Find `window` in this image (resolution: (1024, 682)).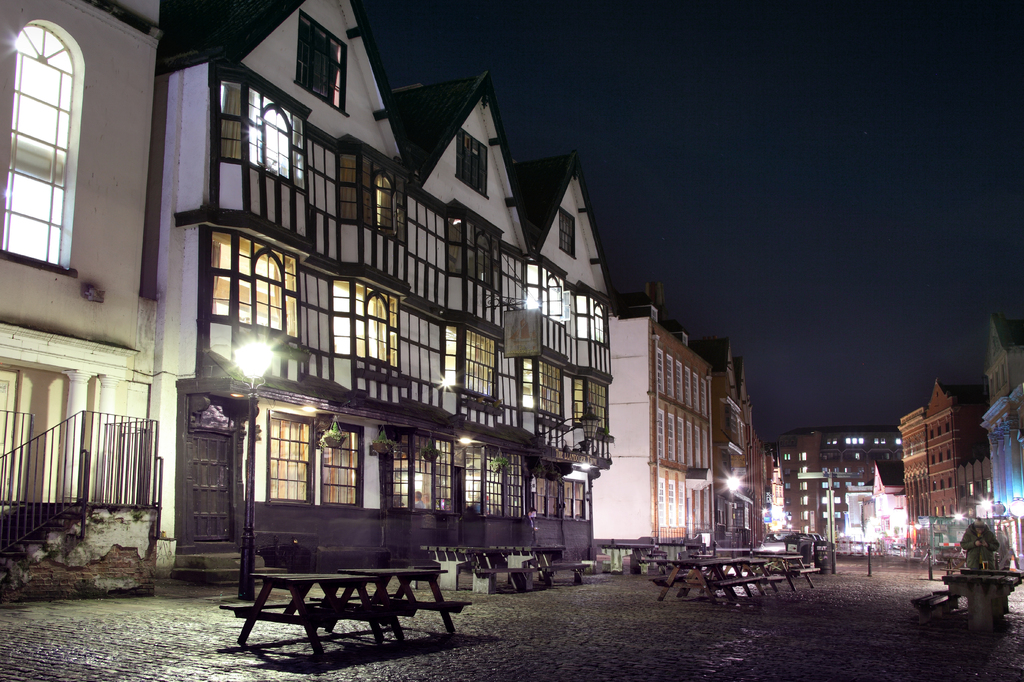
[left=833, top=480, right=840, bottom=489].
